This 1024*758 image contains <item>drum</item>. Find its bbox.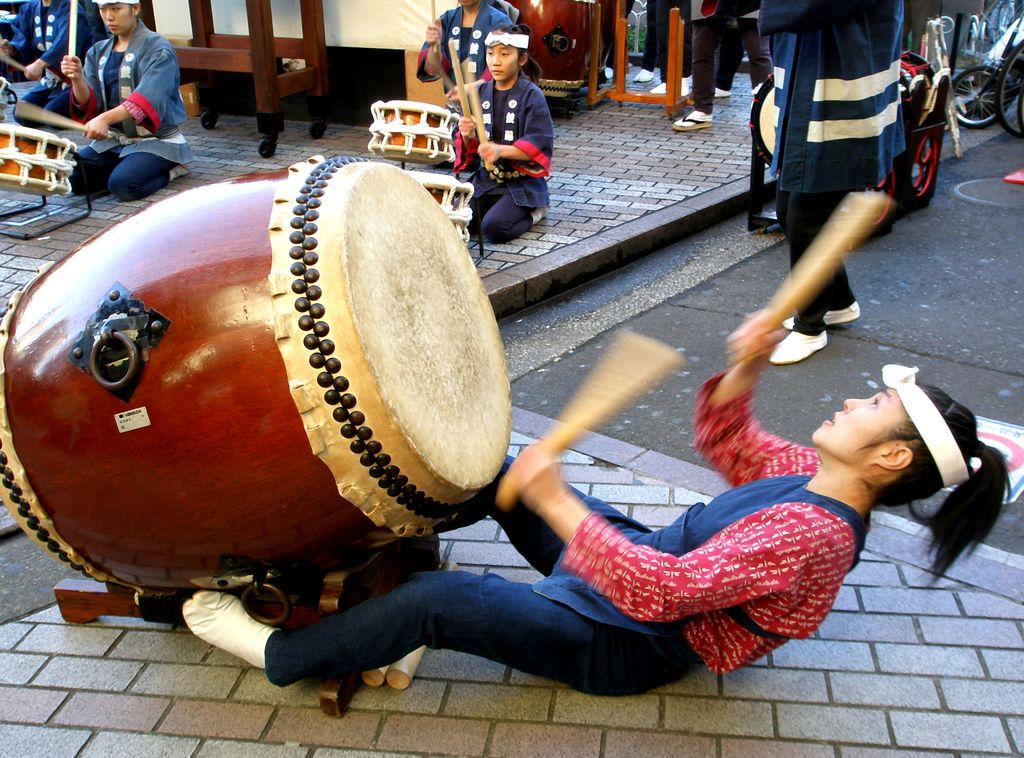
bbox=[0, 101, 561, 639].
